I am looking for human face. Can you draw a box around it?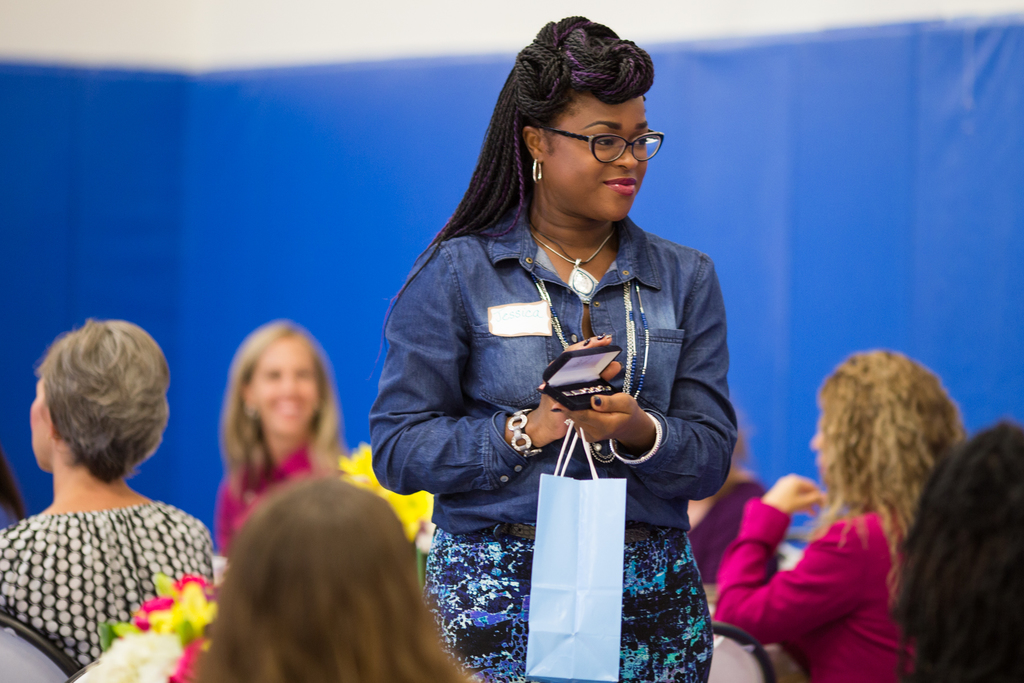
Sure, the bounding box is 28 378 54 472.
